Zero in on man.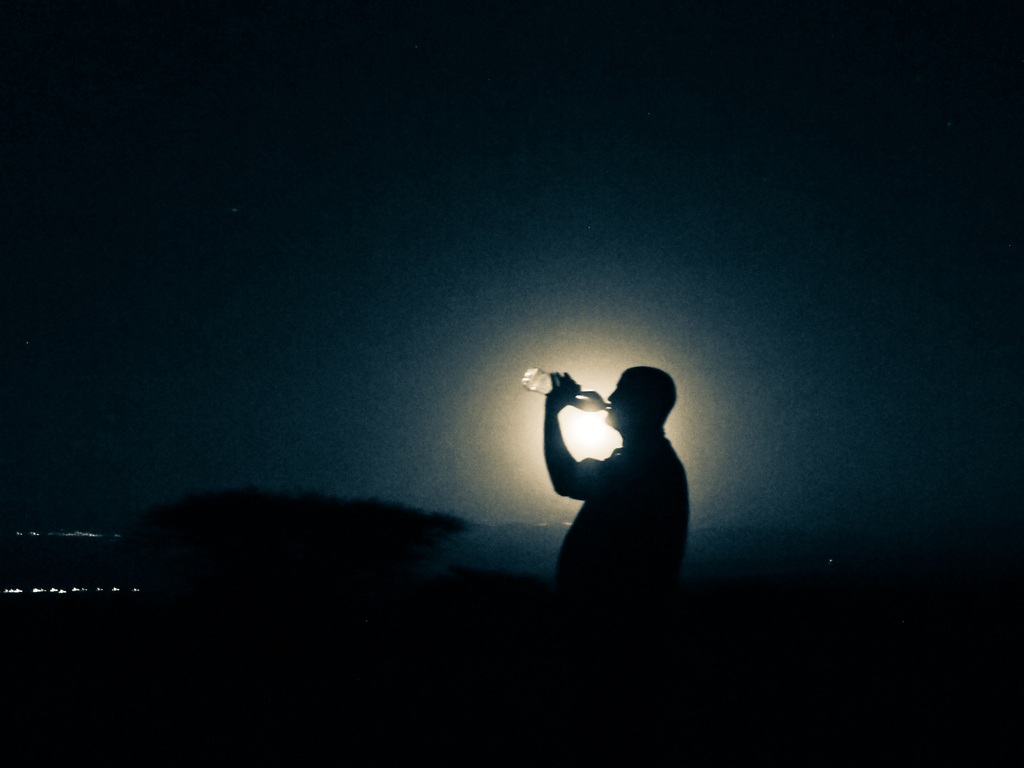
Zeroed in: {"left": 524, "top": 356, "right": 707, "bottom": 614}.
